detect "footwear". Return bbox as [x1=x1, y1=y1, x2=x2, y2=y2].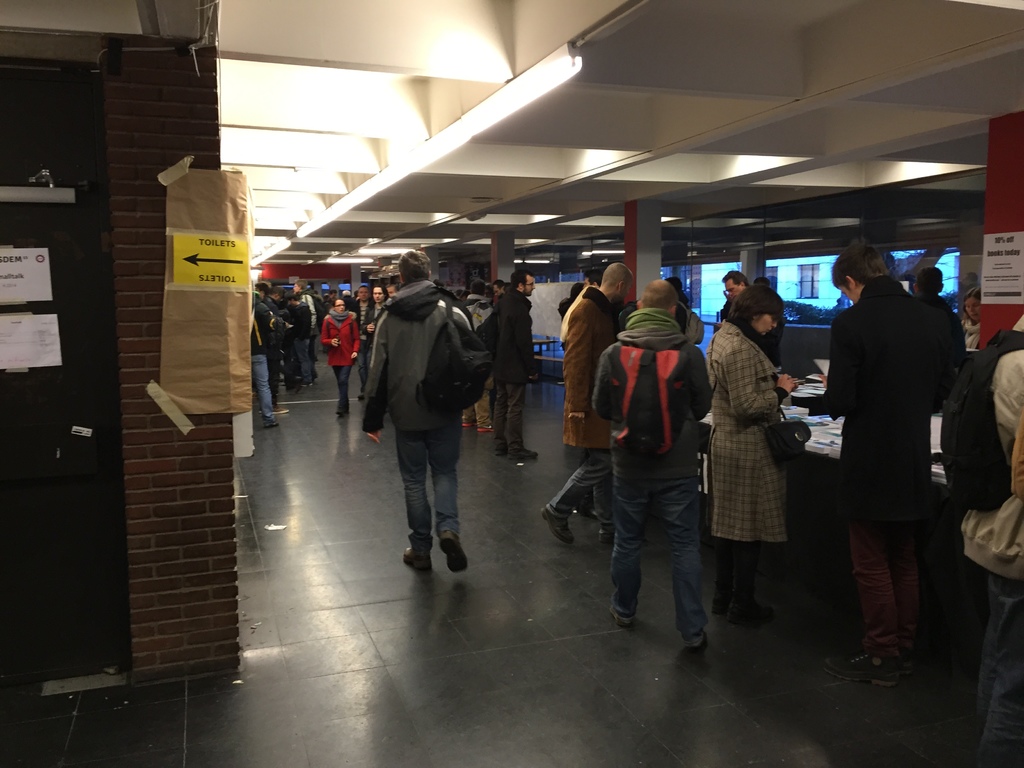
[x1=508, y1=448, x2=536, y2=460].
